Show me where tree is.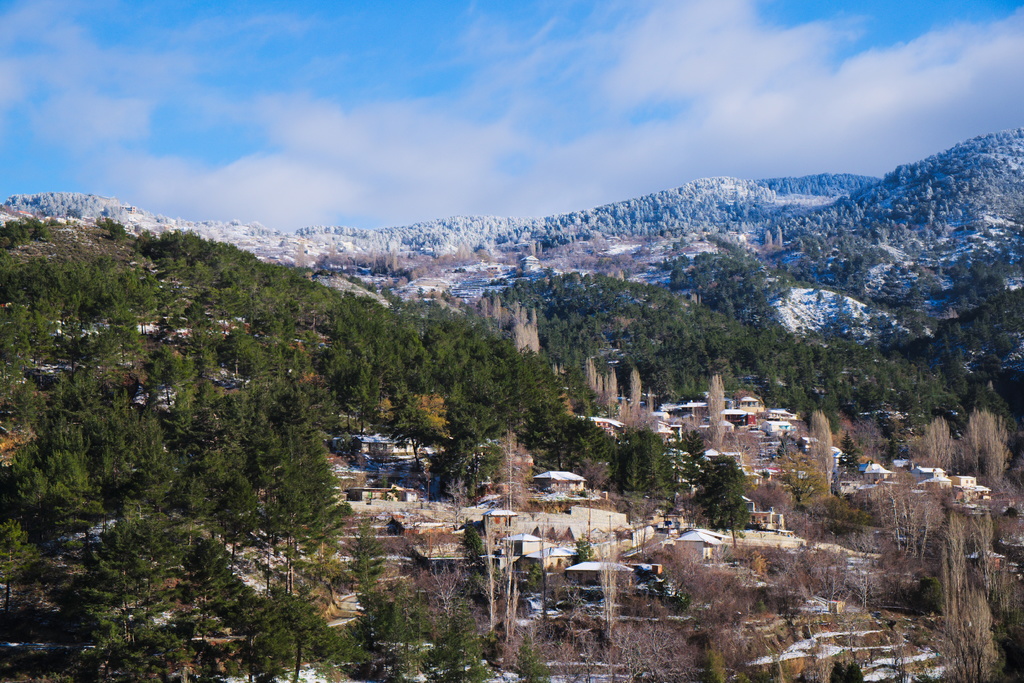
tree is at 343, 519, 385, 641.
